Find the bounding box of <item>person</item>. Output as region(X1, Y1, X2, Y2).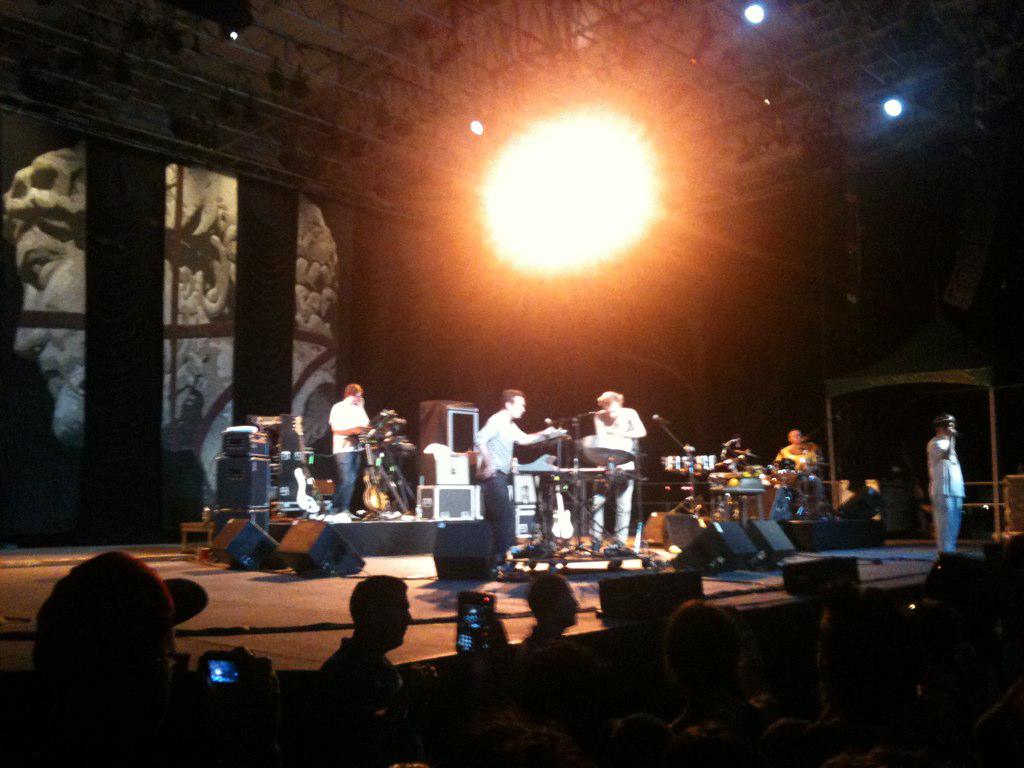
region(773, 427, 821, 502).
